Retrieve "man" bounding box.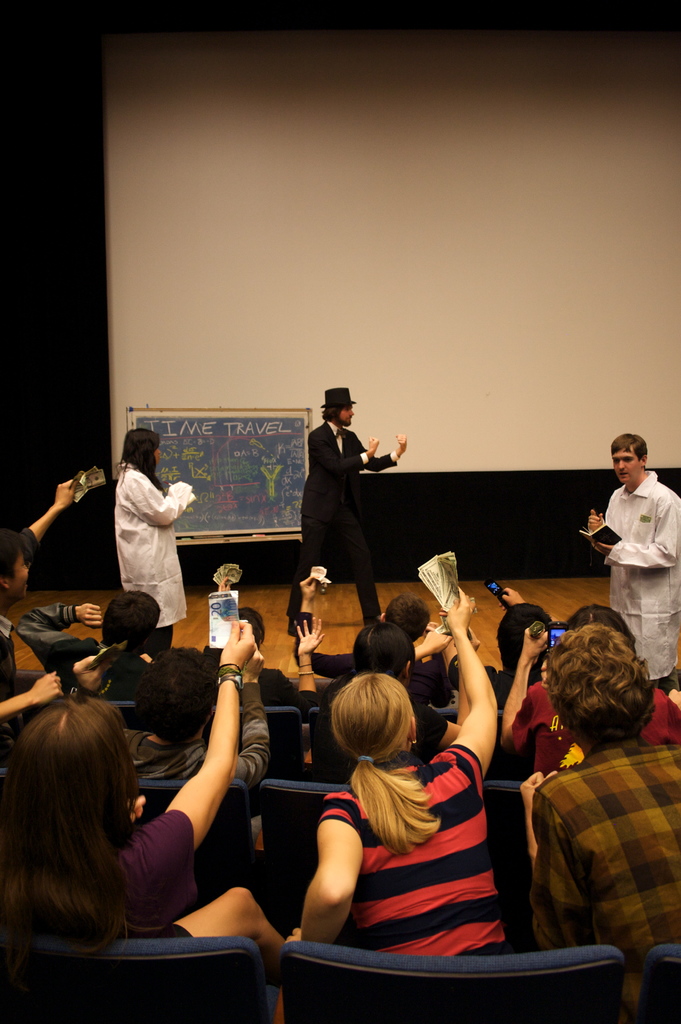
Bounding box: 588/431/680/697.
